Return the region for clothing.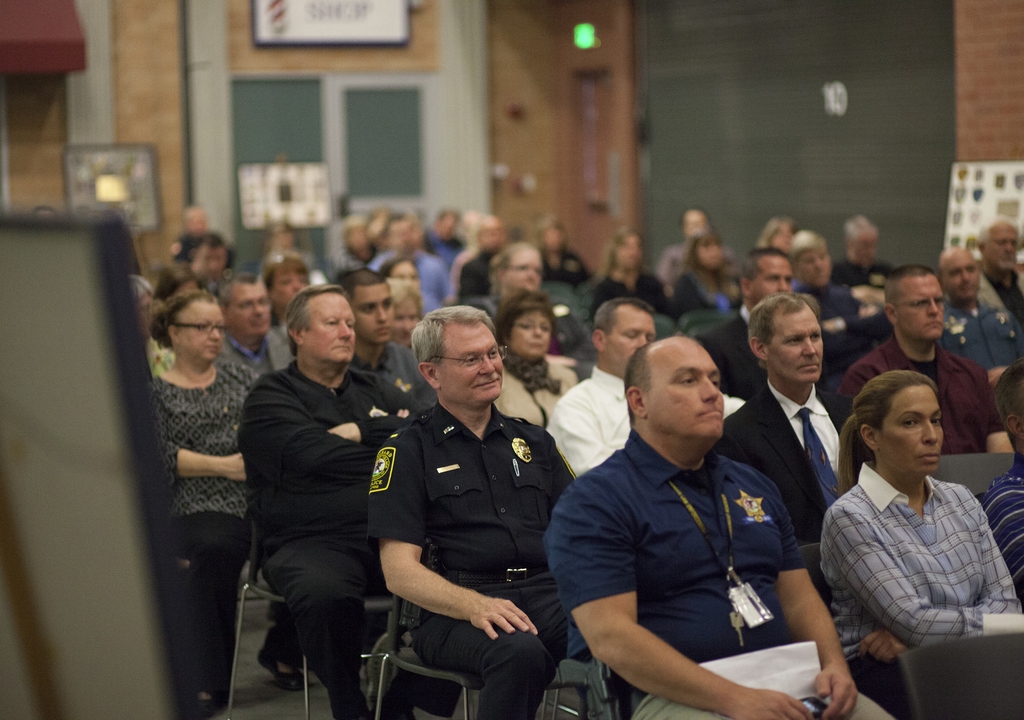
x1=358, y1=242, x2=458, y2=297.
